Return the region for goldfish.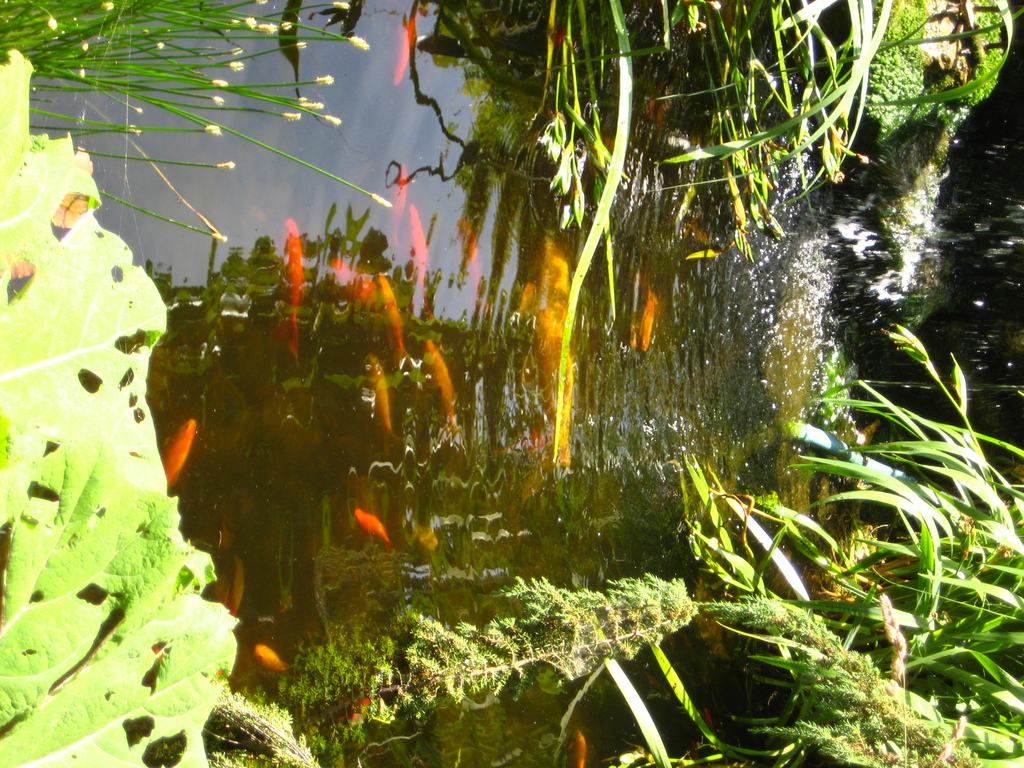
408:204:431:321.
